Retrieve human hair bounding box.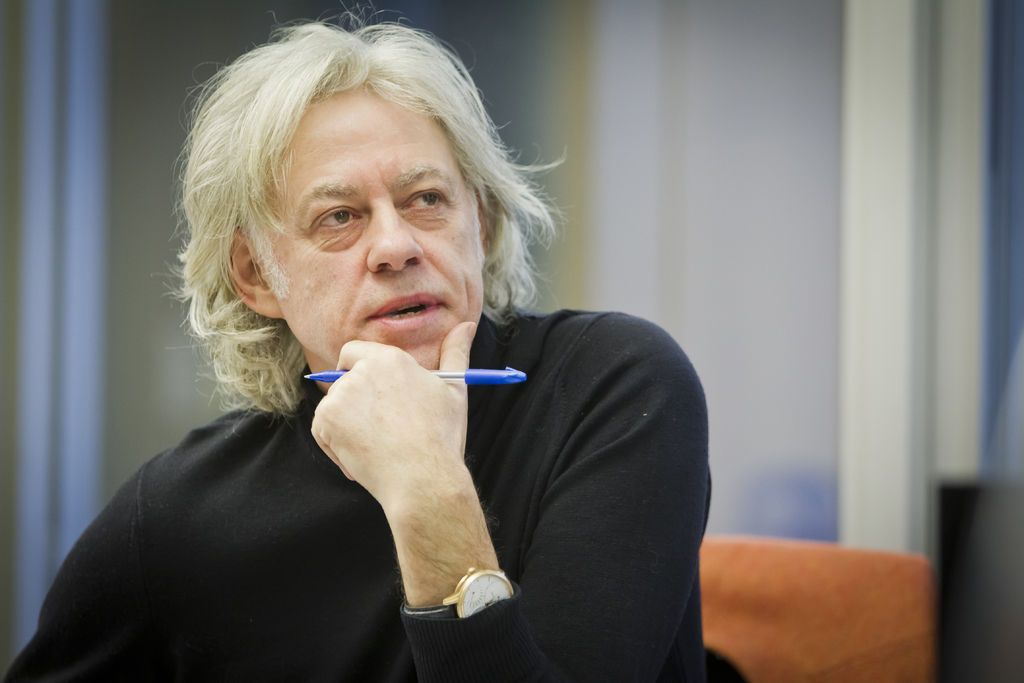
Bounding box: [176, 20, 552, 390].
